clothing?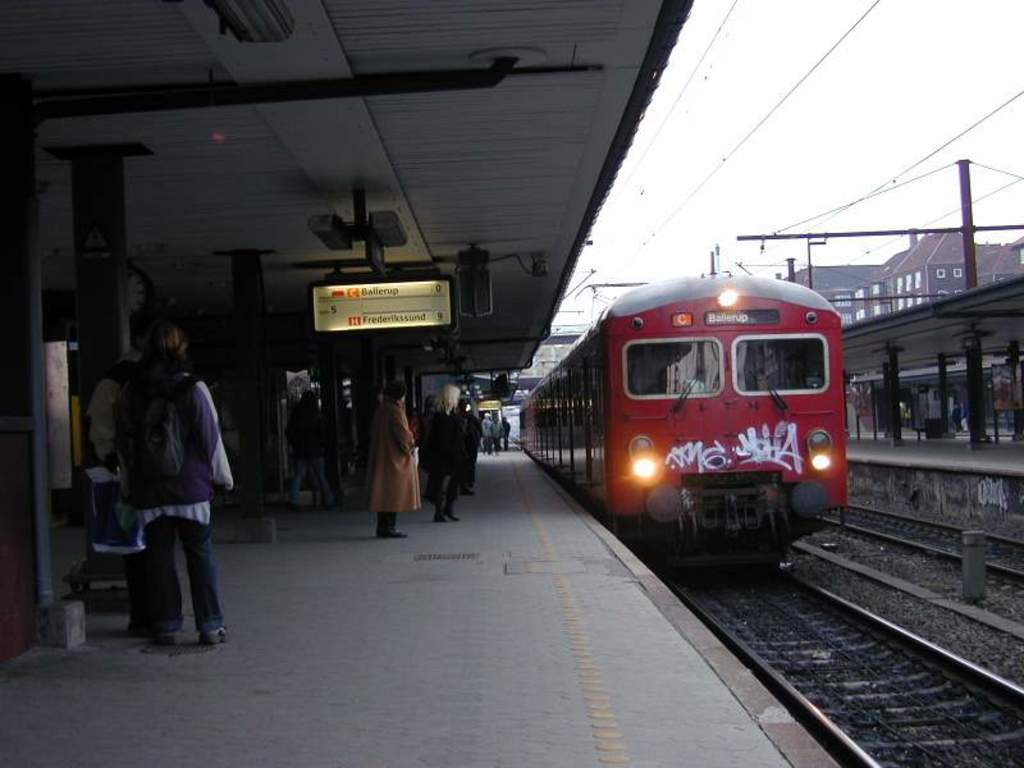
(left=362, top=393, right=422, bottom=512)
